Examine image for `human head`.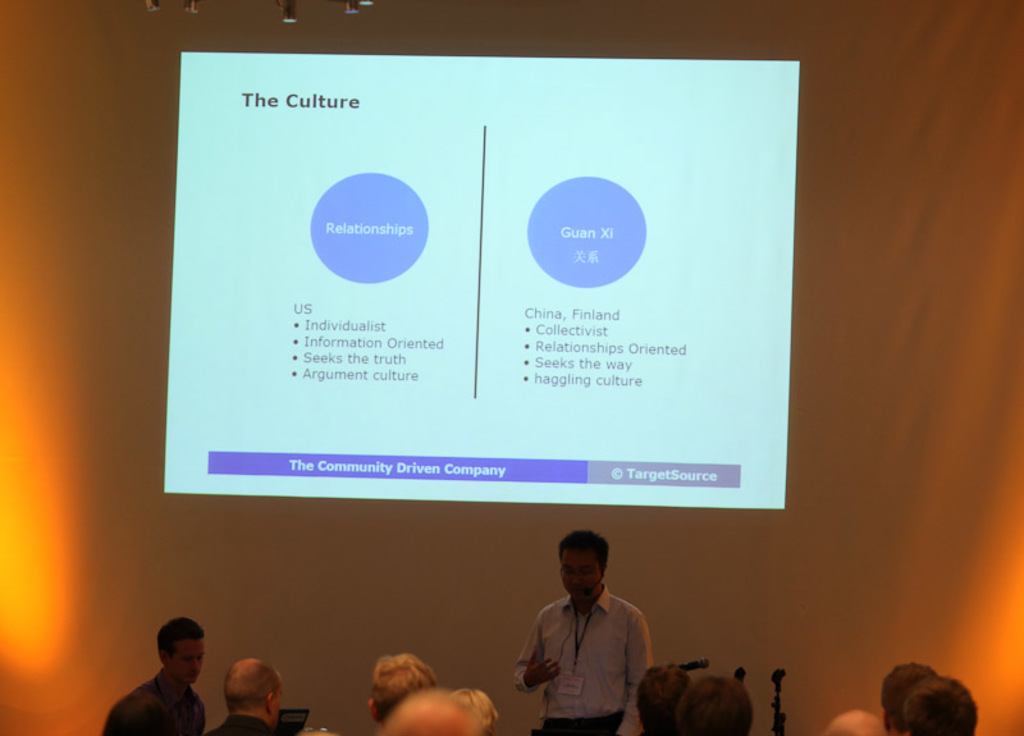
Examination result: 676:676:754:735.
